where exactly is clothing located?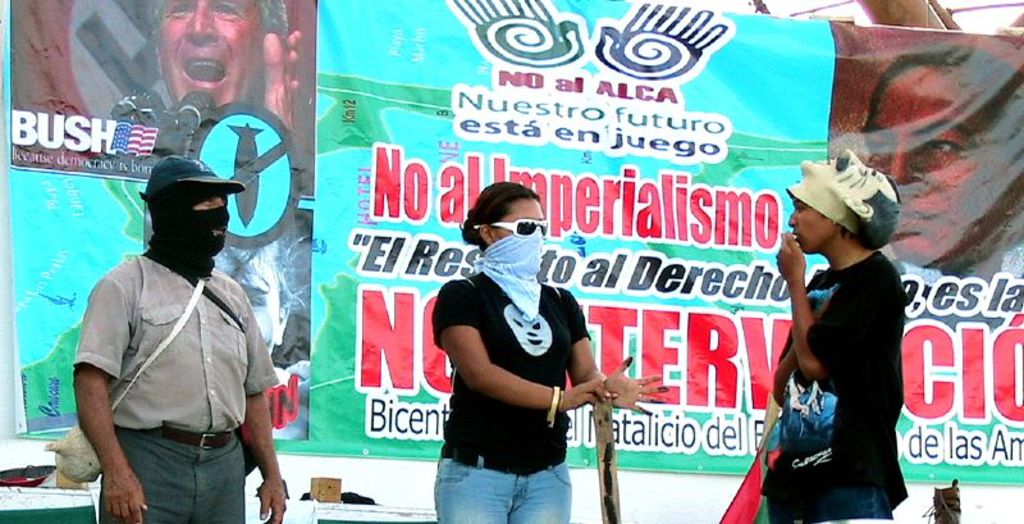
Its bounding box is pyautogui.locateOnScreen(73, 234, 292, 523).
